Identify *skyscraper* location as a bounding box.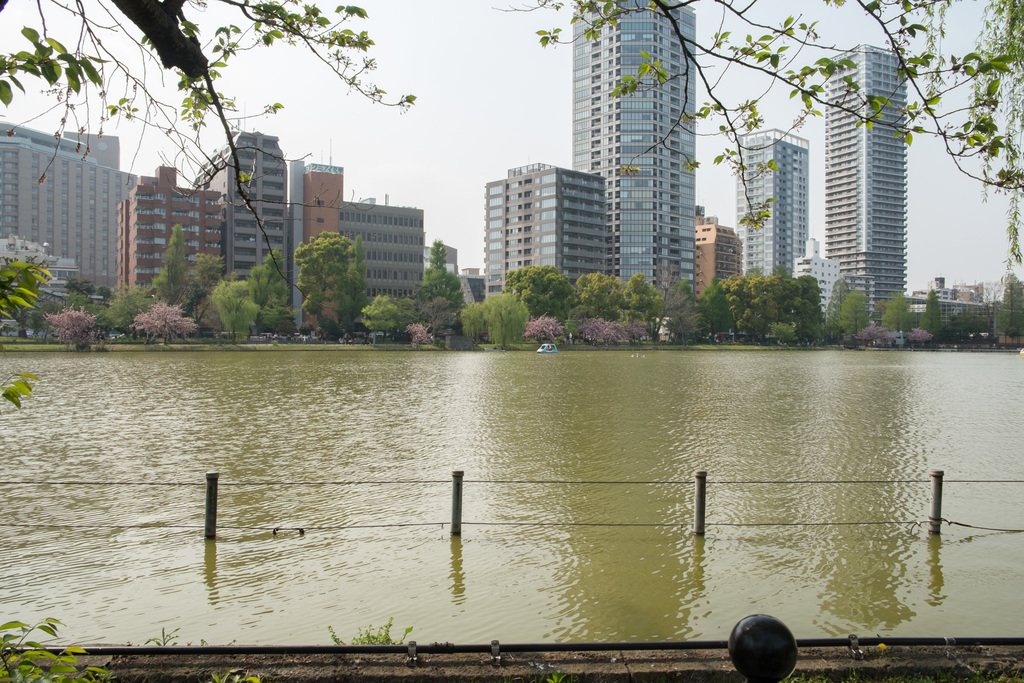
rect(567, 0, 700, 302).
